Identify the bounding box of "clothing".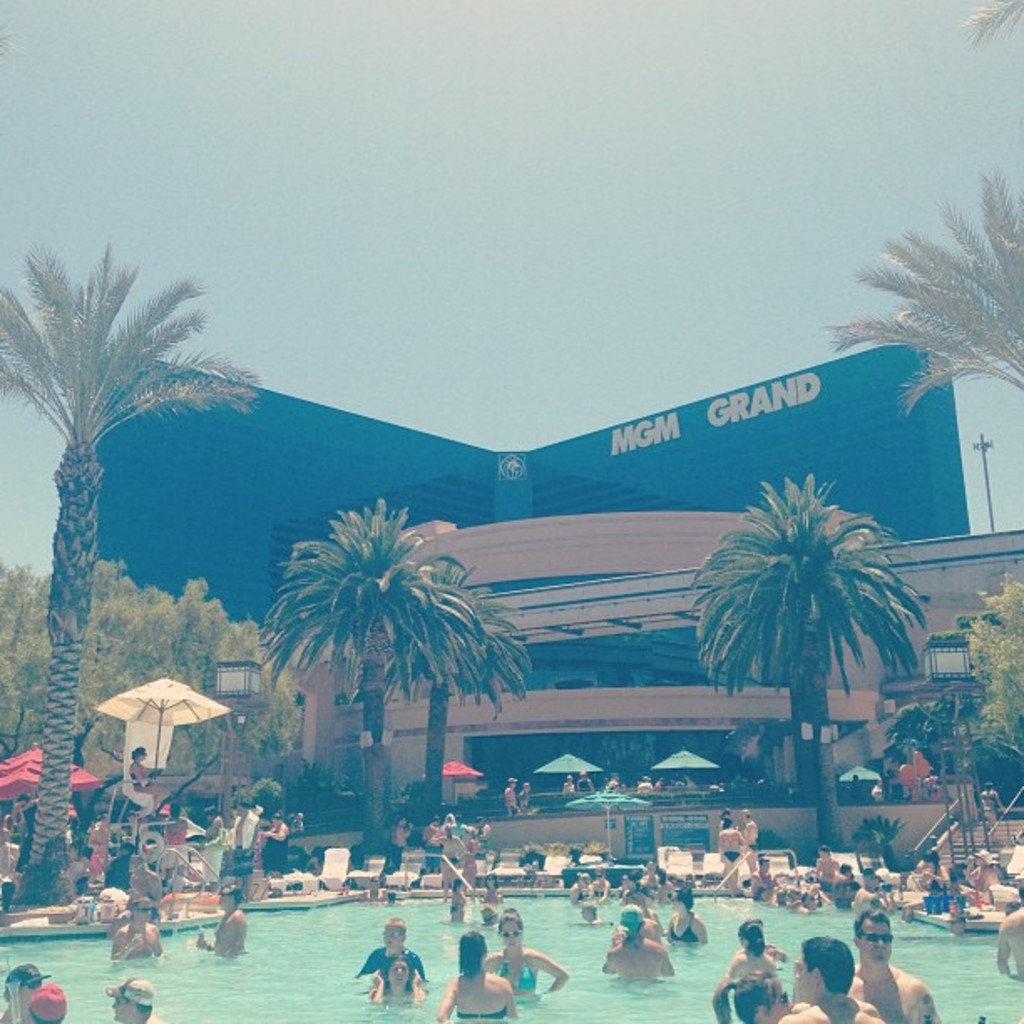
492,957,535,994.
